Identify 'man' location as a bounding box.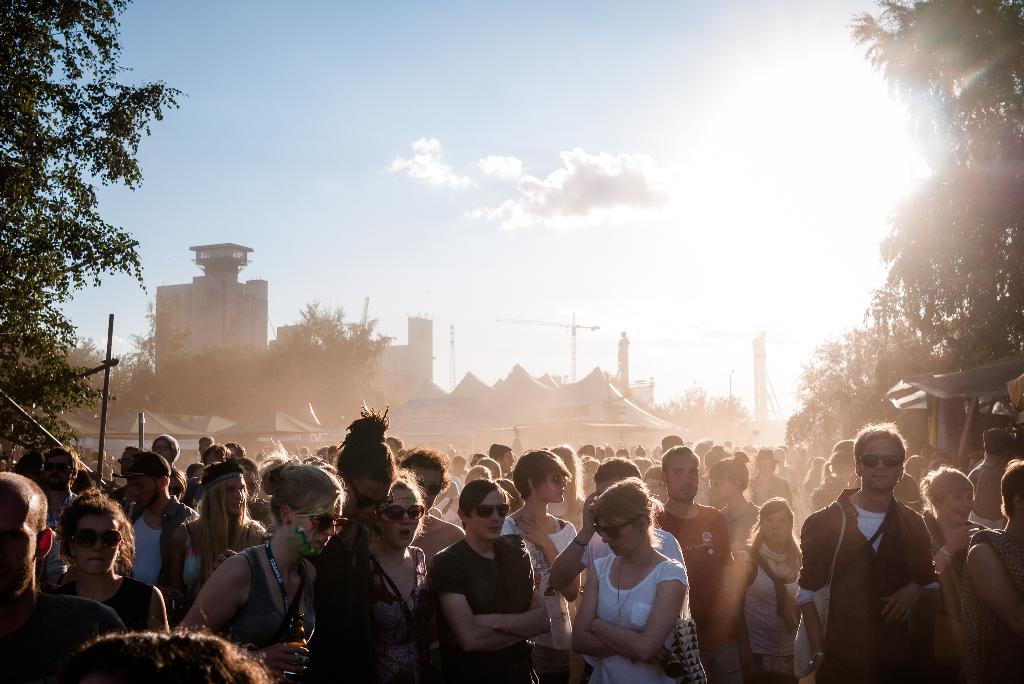
[148,432,179,469].
